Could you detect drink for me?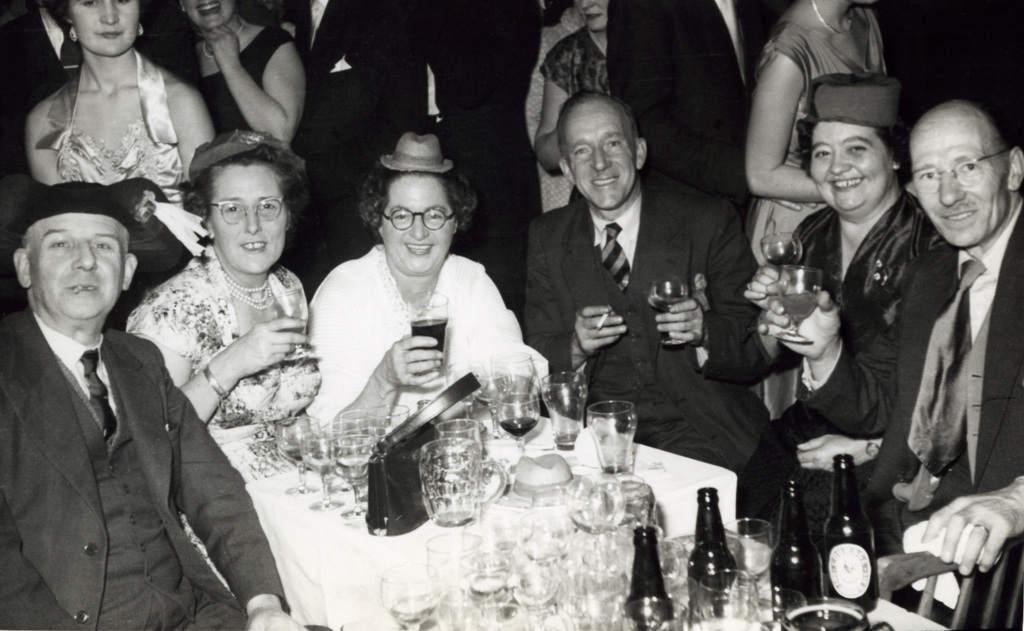
Detection result: 823 448 880 611.
